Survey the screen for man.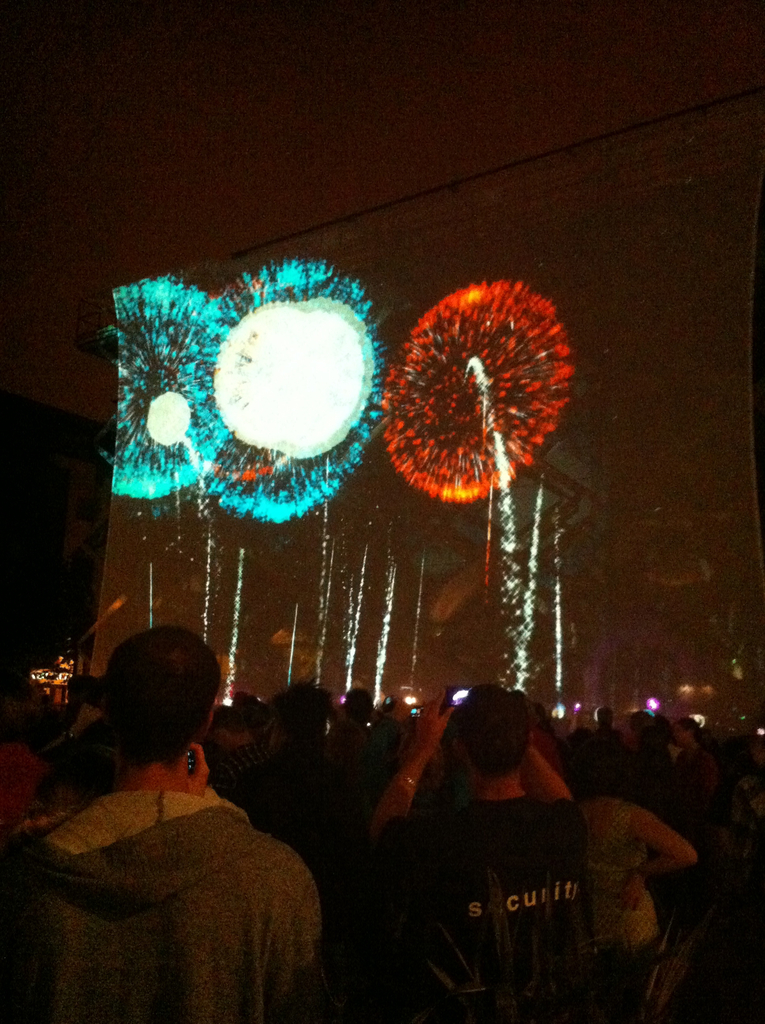
Survey found: [357,690,618,1023].
